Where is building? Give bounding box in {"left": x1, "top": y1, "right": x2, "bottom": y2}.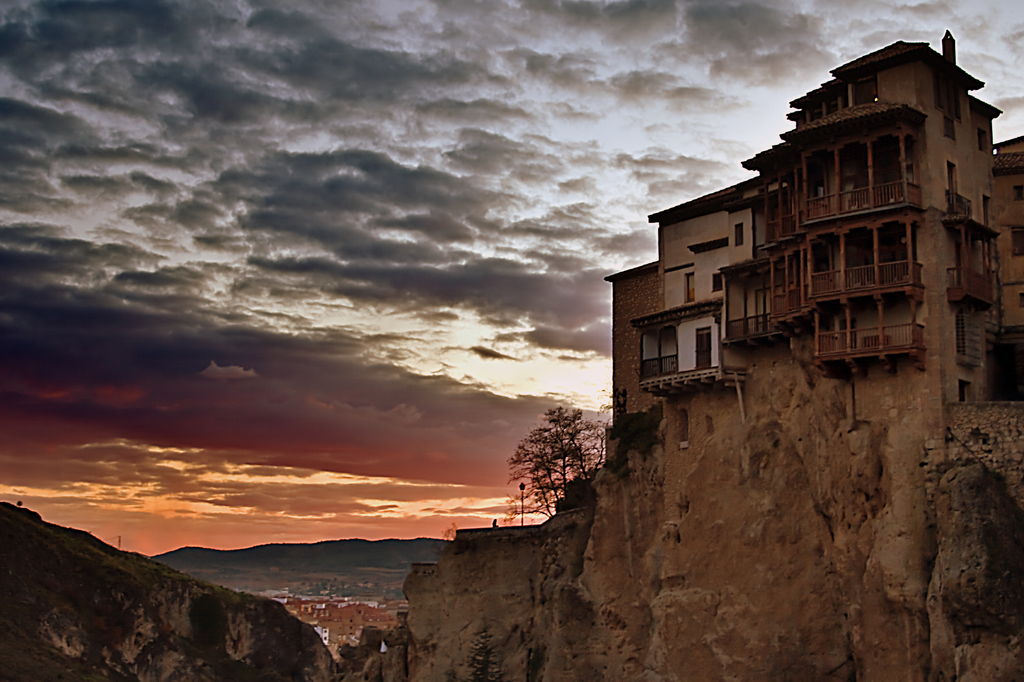
{"left": 629, "top": 175, "right": 790, "bottom": 397}.
